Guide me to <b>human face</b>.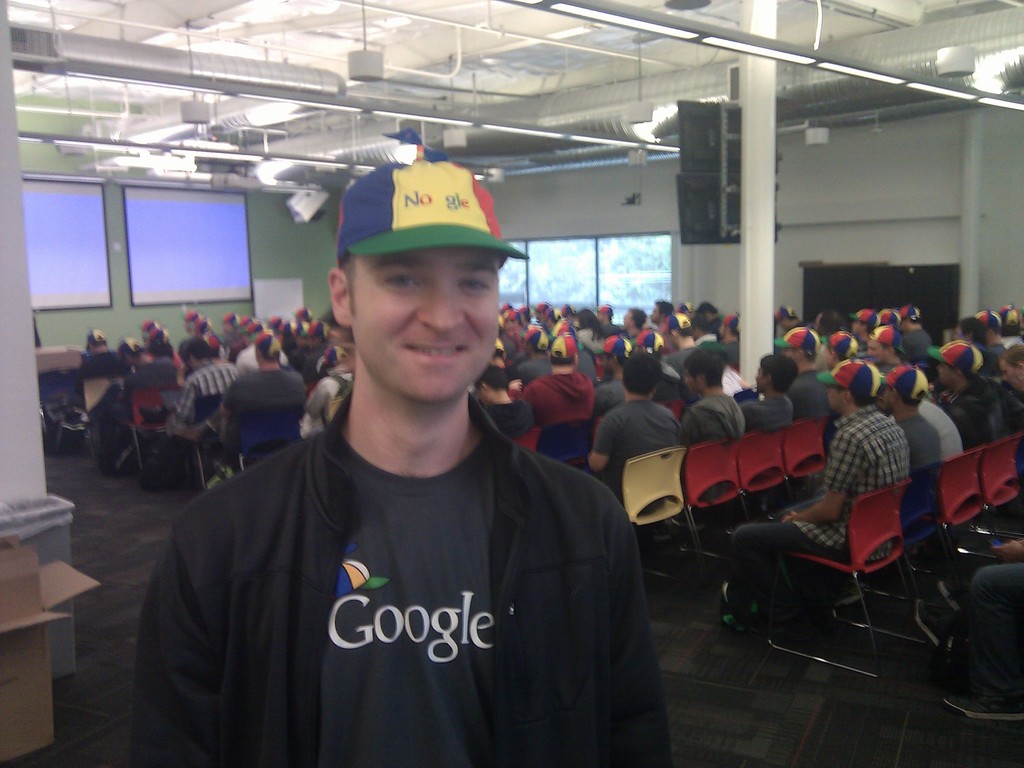
Guidance: [940,365,948,388].
